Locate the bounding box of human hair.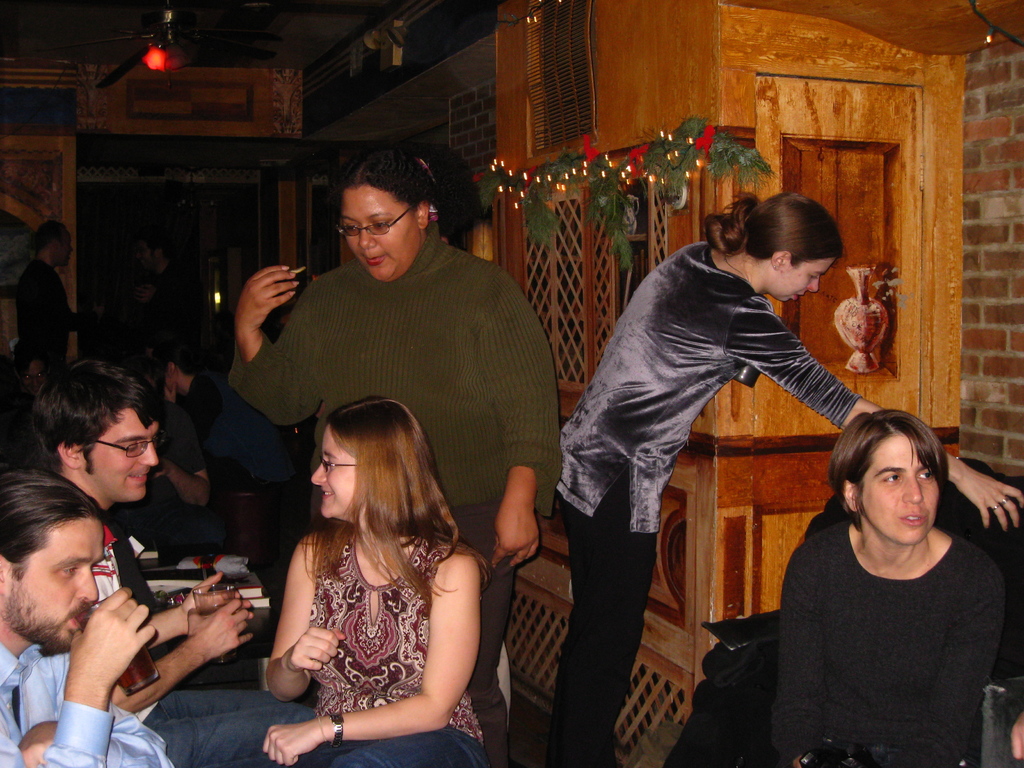
Bounding box: [337, 139, 485, 213].
